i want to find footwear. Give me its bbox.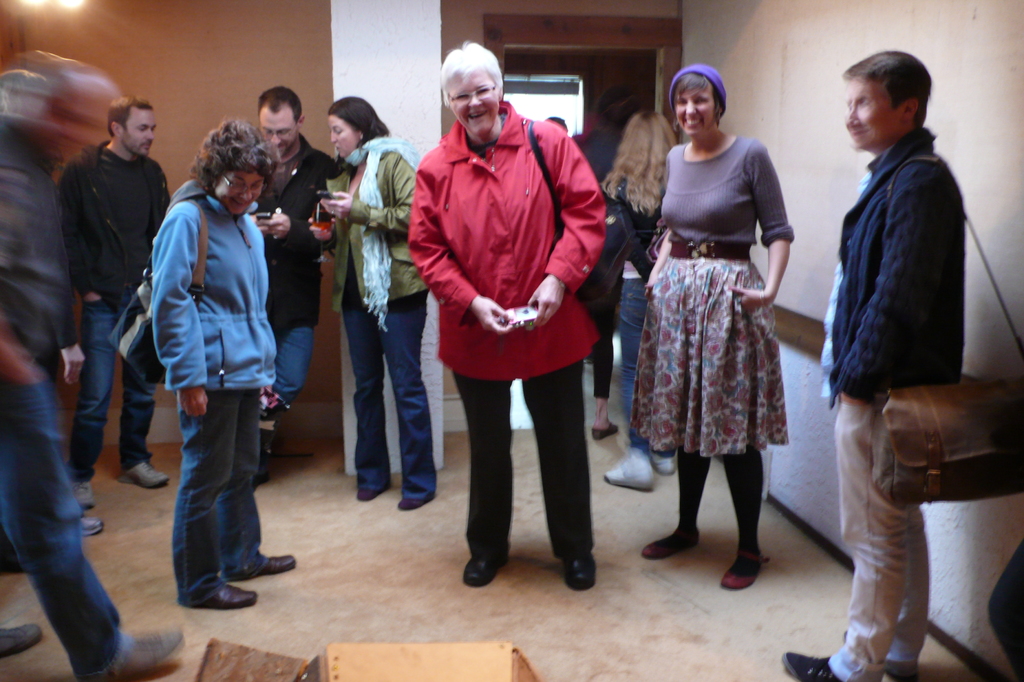
x1=83, y1=624, x2=181, y2=681.
